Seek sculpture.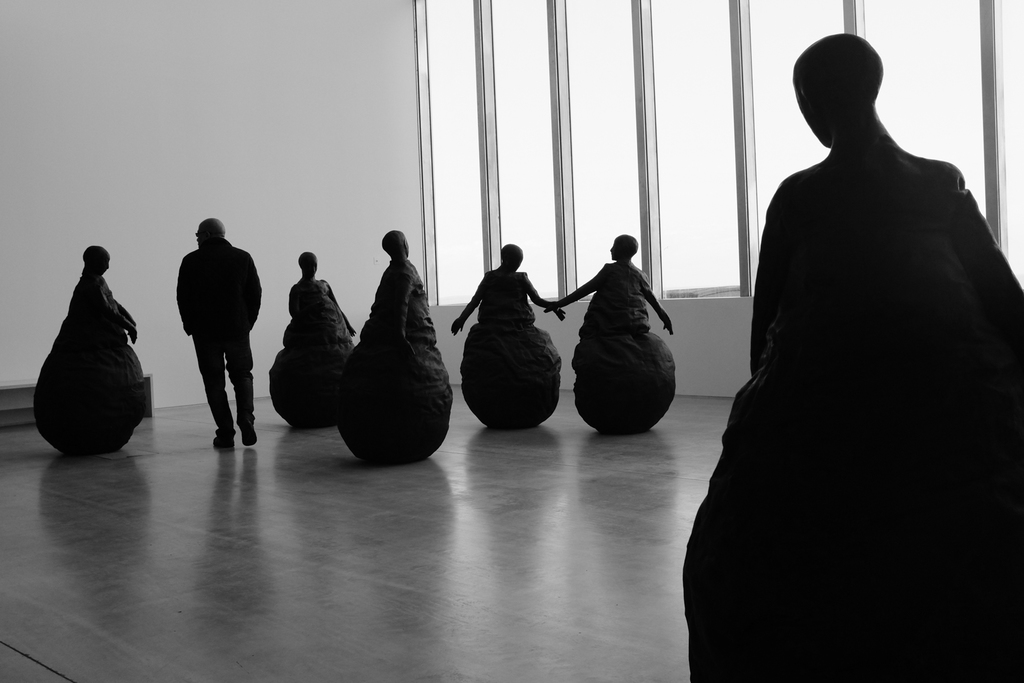
x1=452 y1=242 x2=566 y2=429.
